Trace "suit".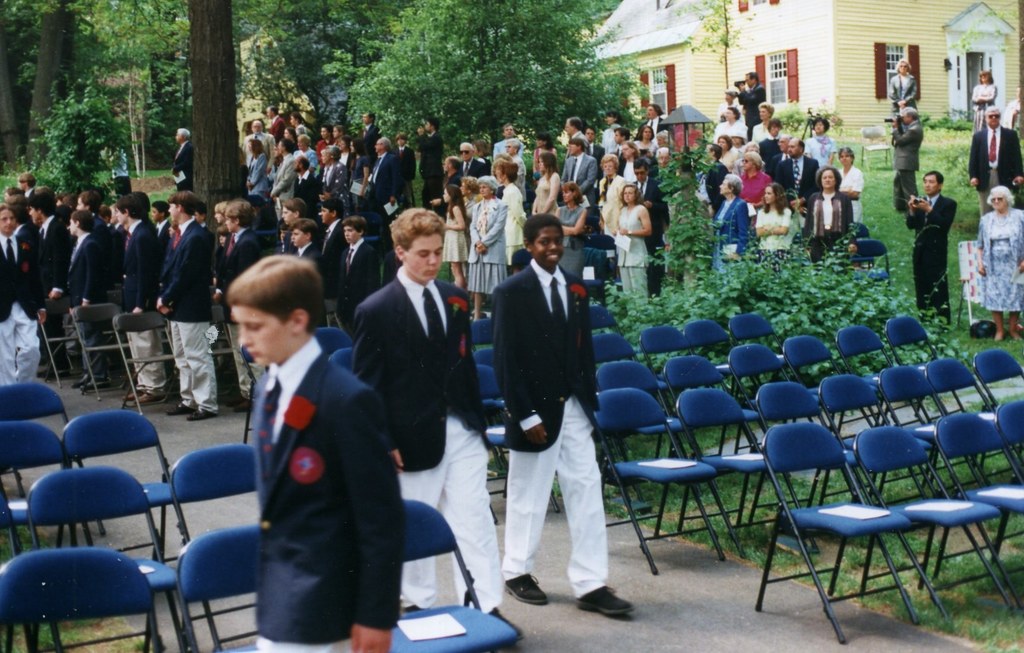
Traced to x1=775, y1=157, x2=819, y2=214.
